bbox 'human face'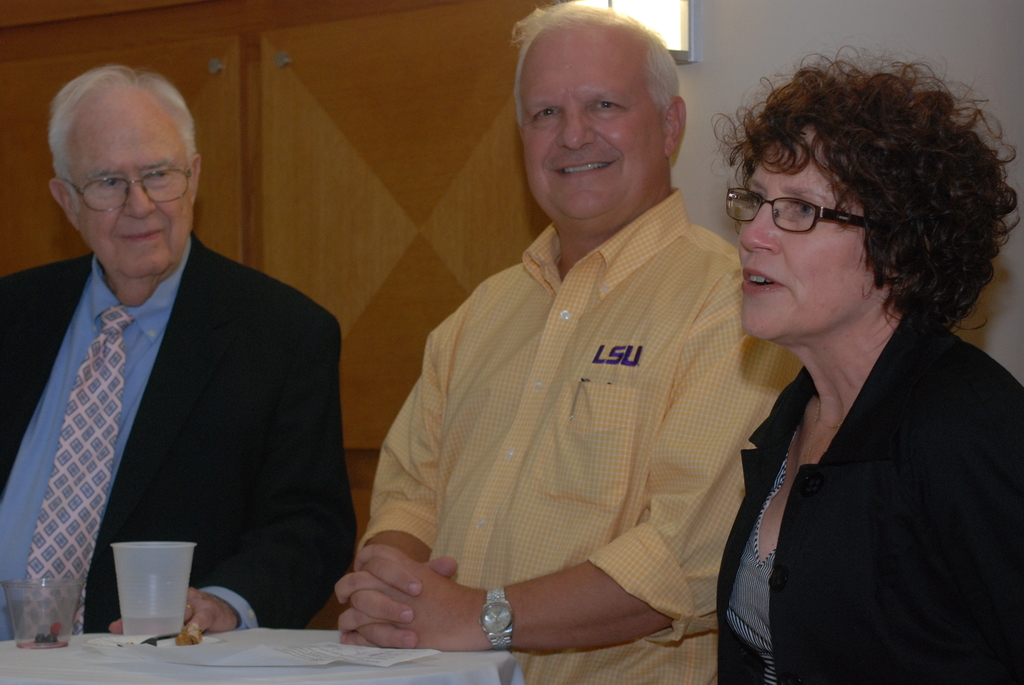
box(732, 127, 870, 343)
